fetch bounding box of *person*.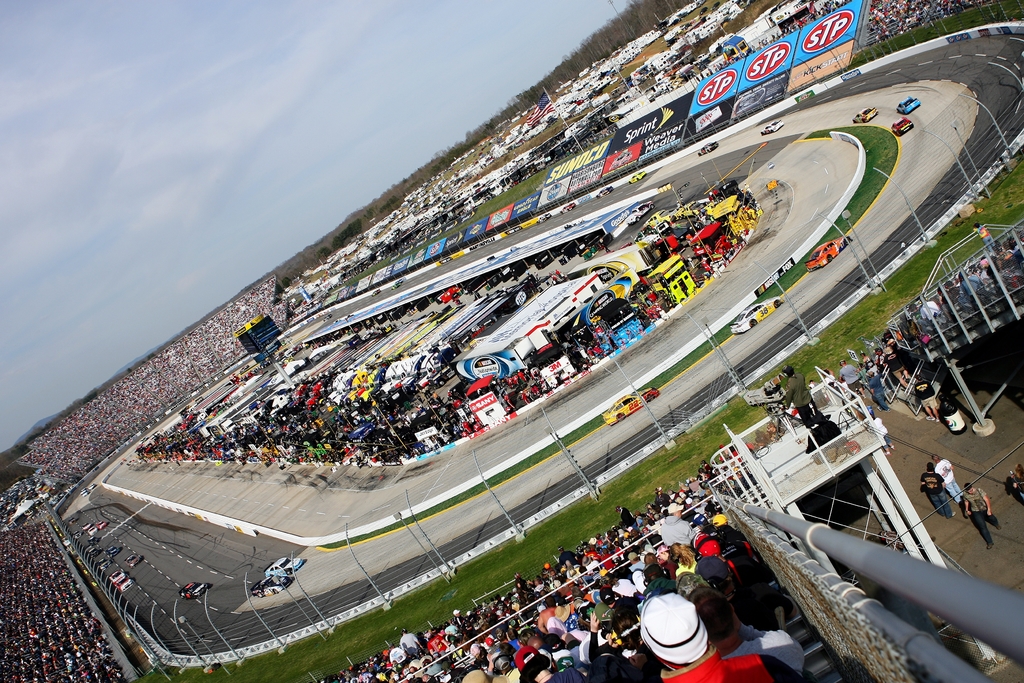
Bbox: box=[959, 482, 1000, 555].
